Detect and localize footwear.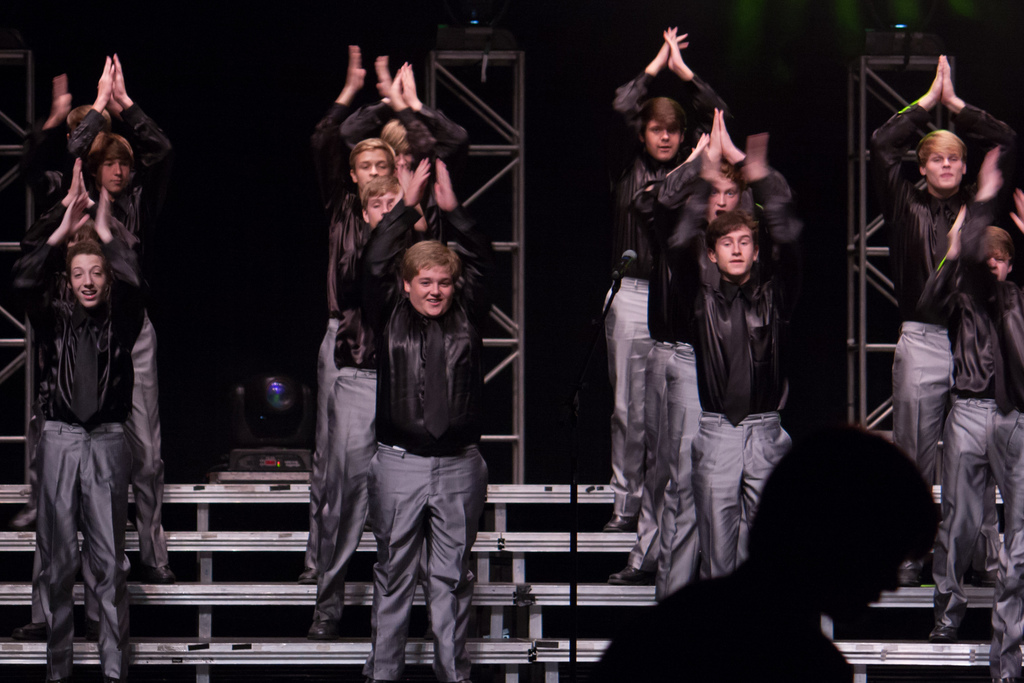
Localized at 11:621:47:640.
